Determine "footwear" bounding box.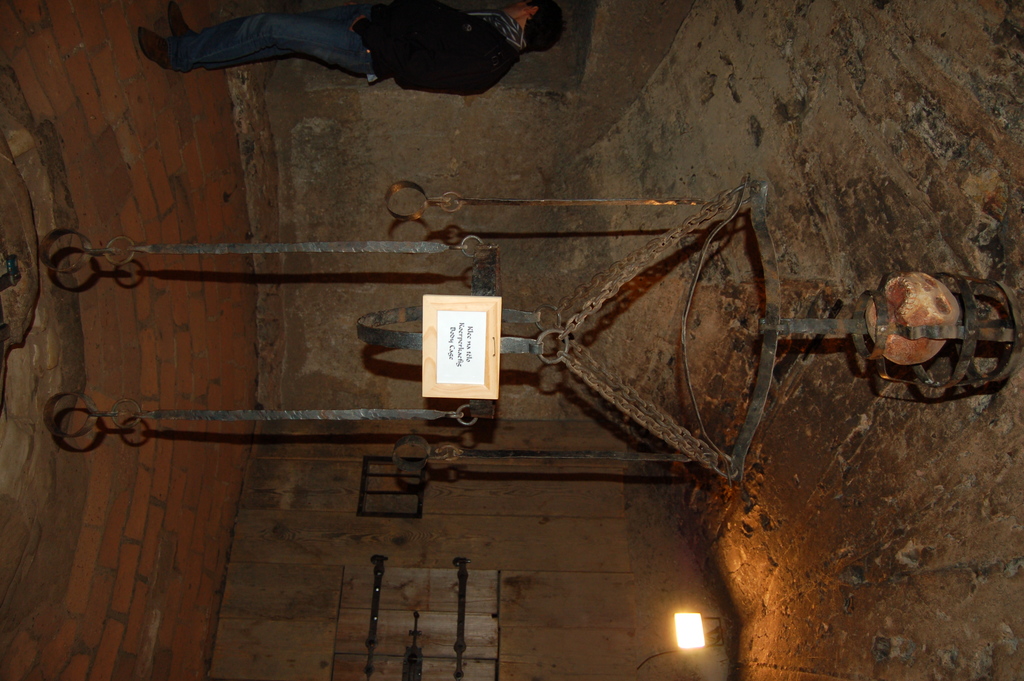
Determined: [left=137, top=26, right=171, bottom=67].
